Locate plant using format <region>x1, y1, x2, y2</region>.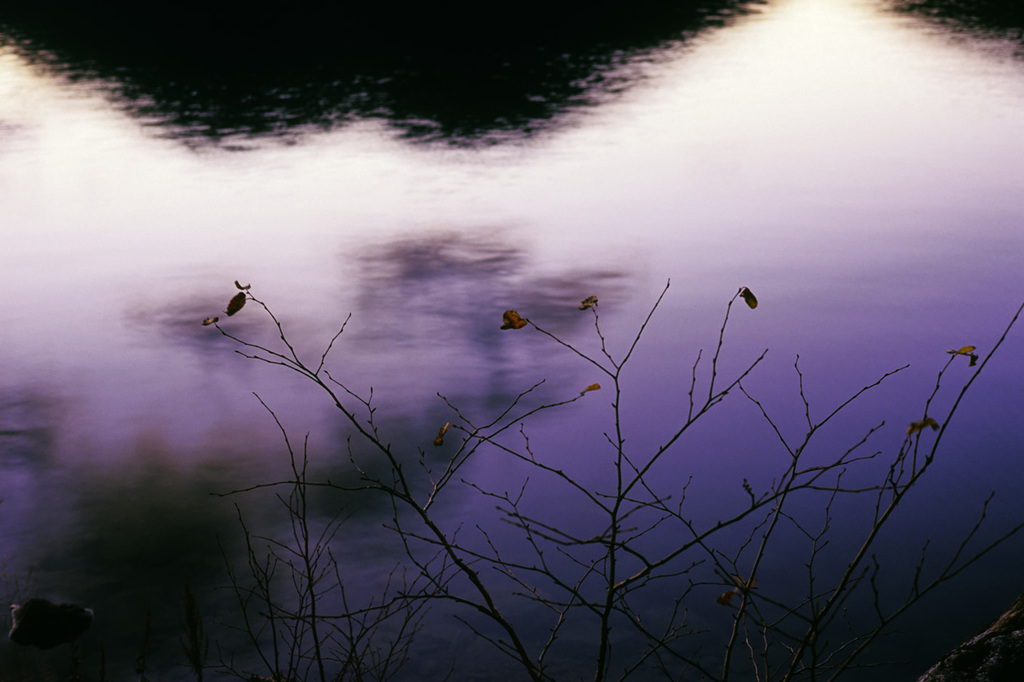
<region>177, 274, 1023, 681</region>.
